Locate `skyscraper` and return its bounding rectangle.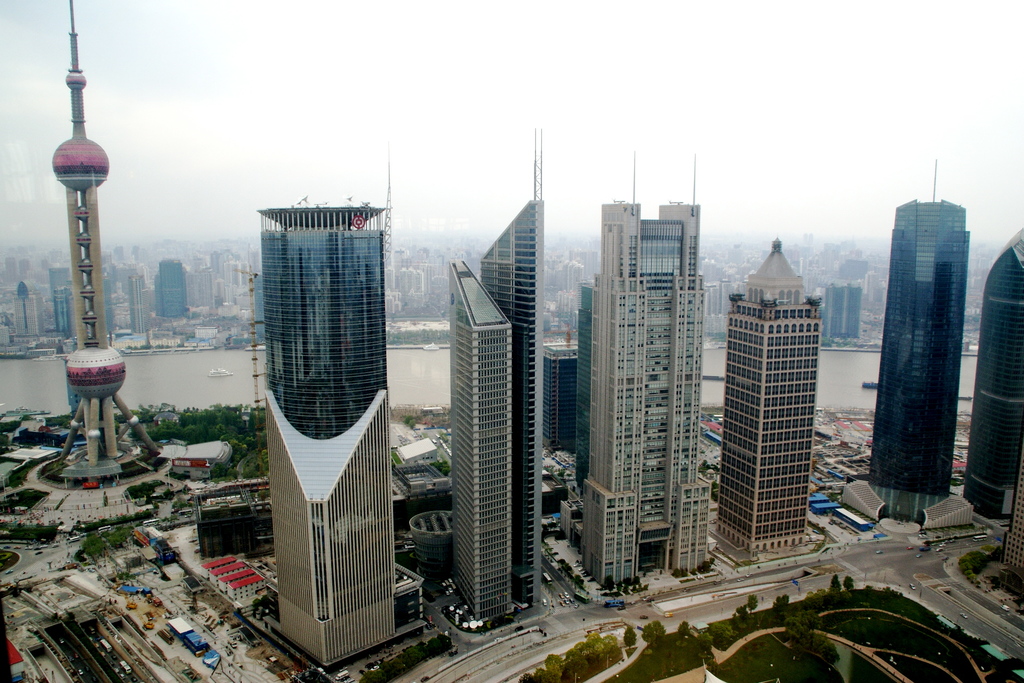
(x1=982, y1=236, x2=1023, y2=531).
